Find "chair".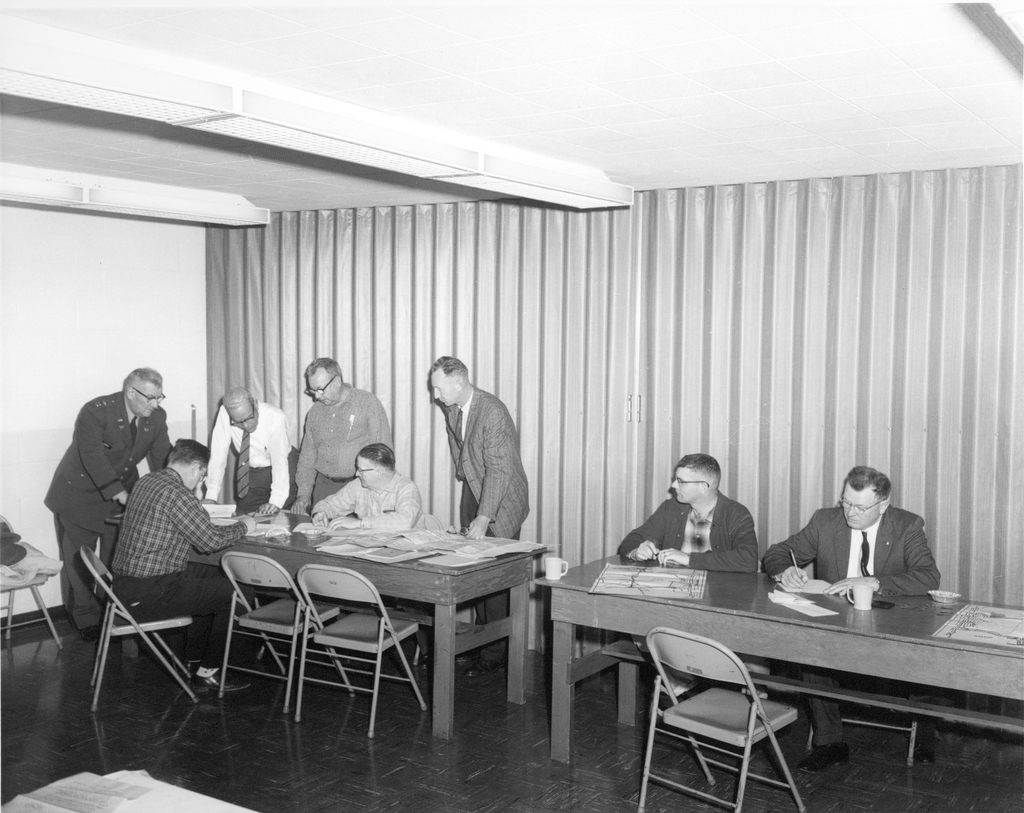
bbox=[76, 543, 220, 712].
